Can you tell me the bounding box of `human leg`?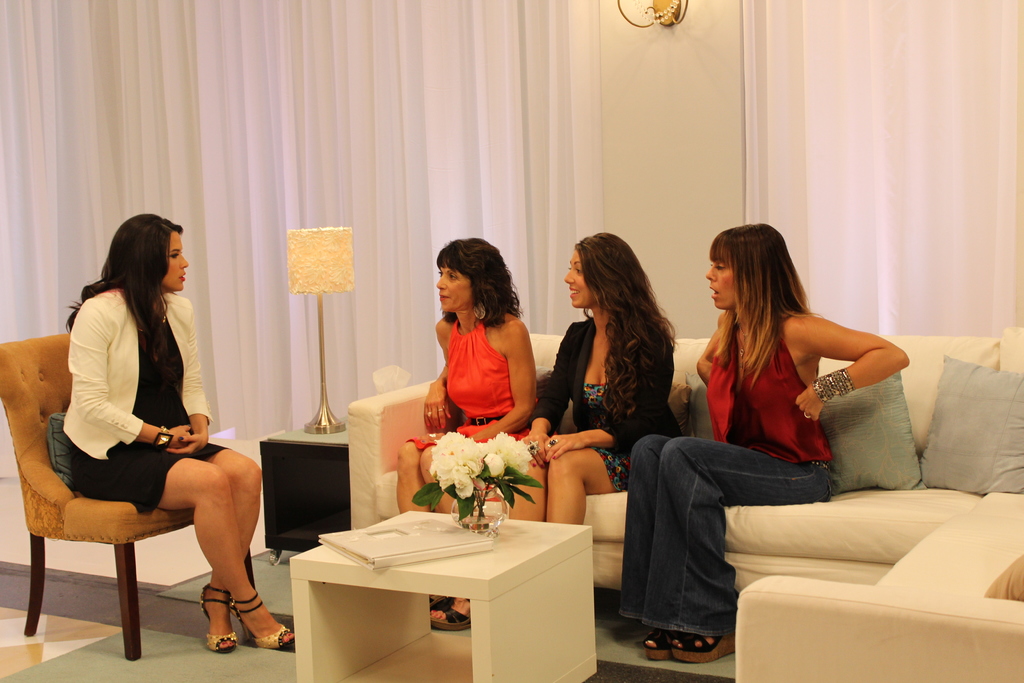
crop(618, 432, 666, 664).
